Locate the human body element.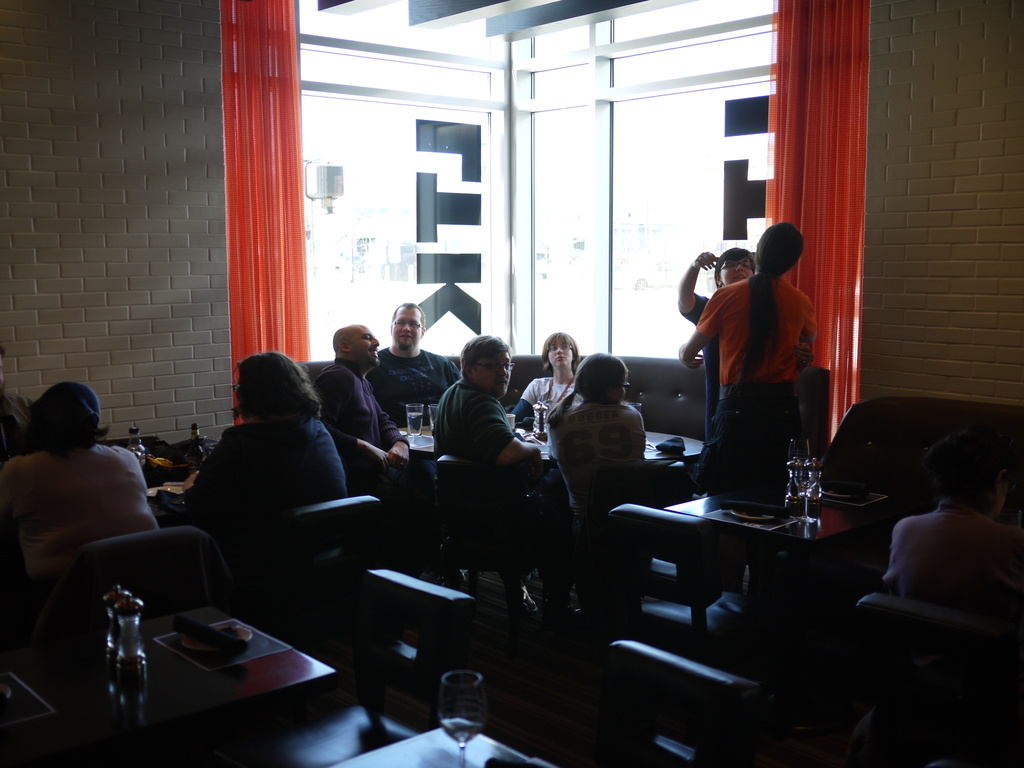
Element bbox: <box>501,362,580,438</box>.
